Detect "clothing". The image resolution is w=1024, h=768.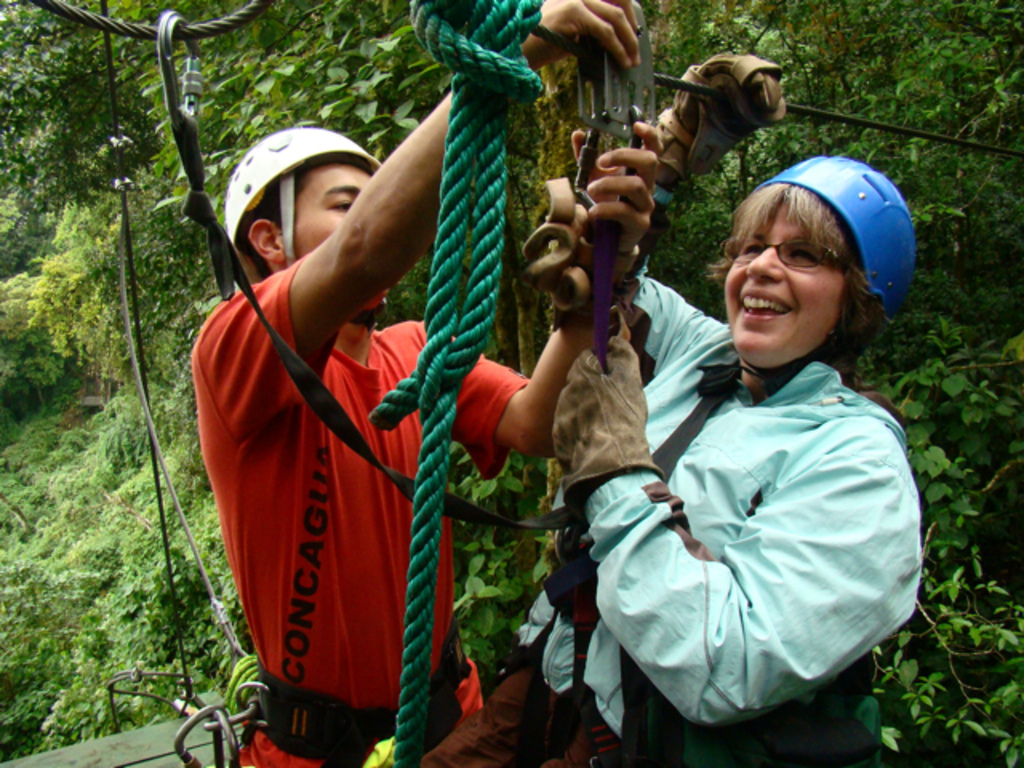
(418, 267, 925, 766).
